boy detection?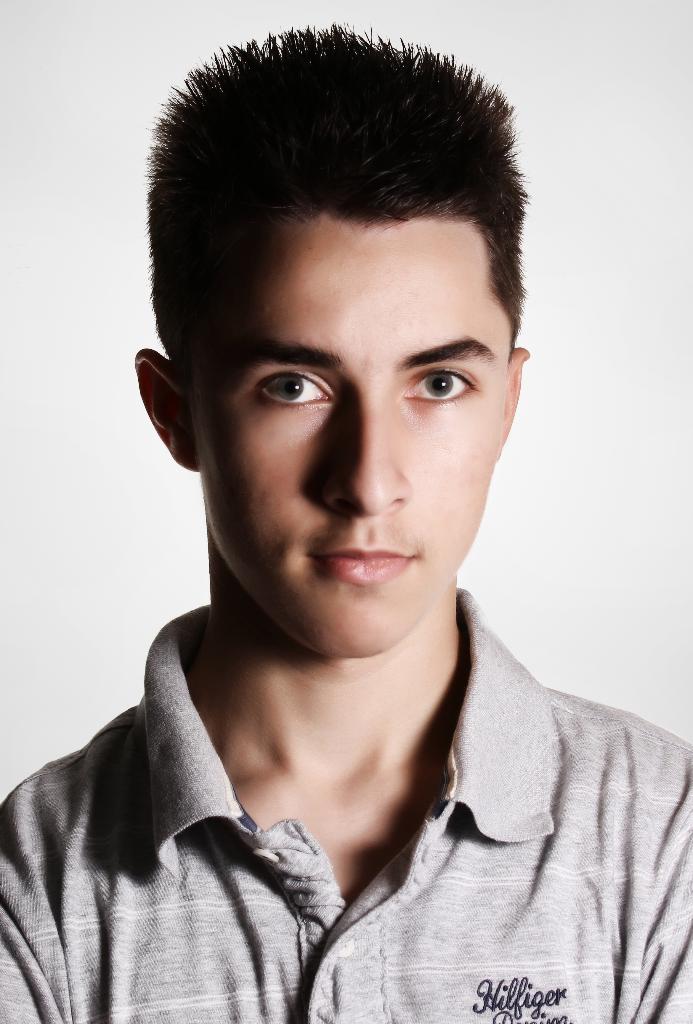
crop(56, 11, 618, 1023)
